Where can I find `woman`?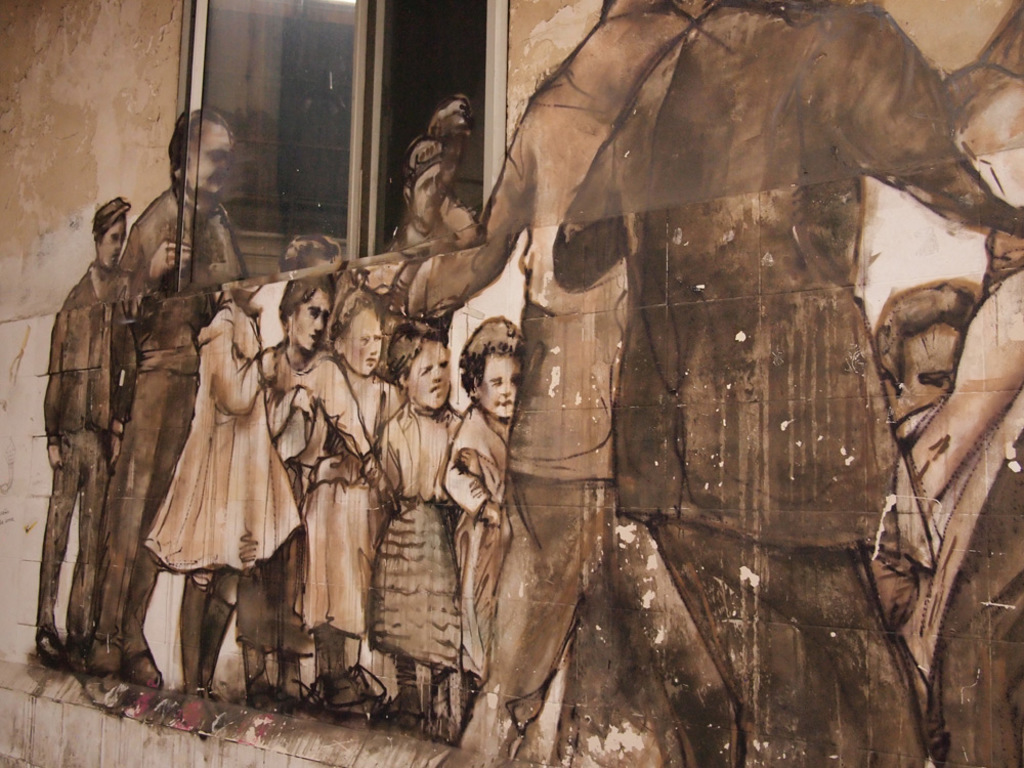
You can find it at [300,283,391,720].
